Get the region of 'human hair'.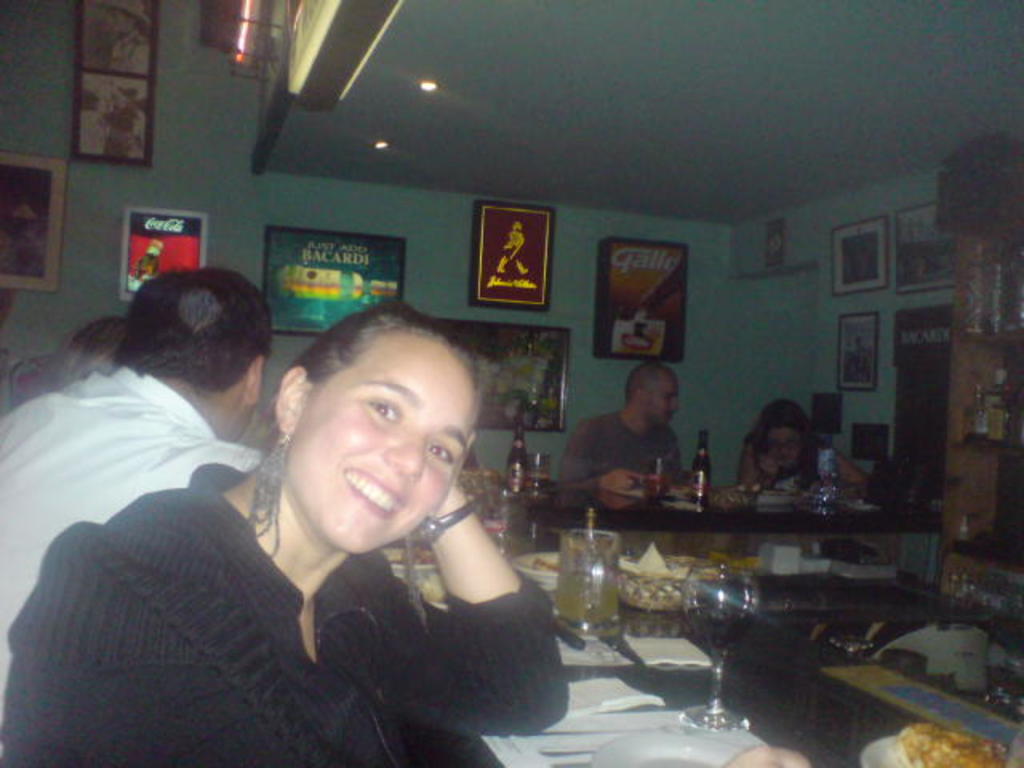
region(626, 362, 675, 408).
